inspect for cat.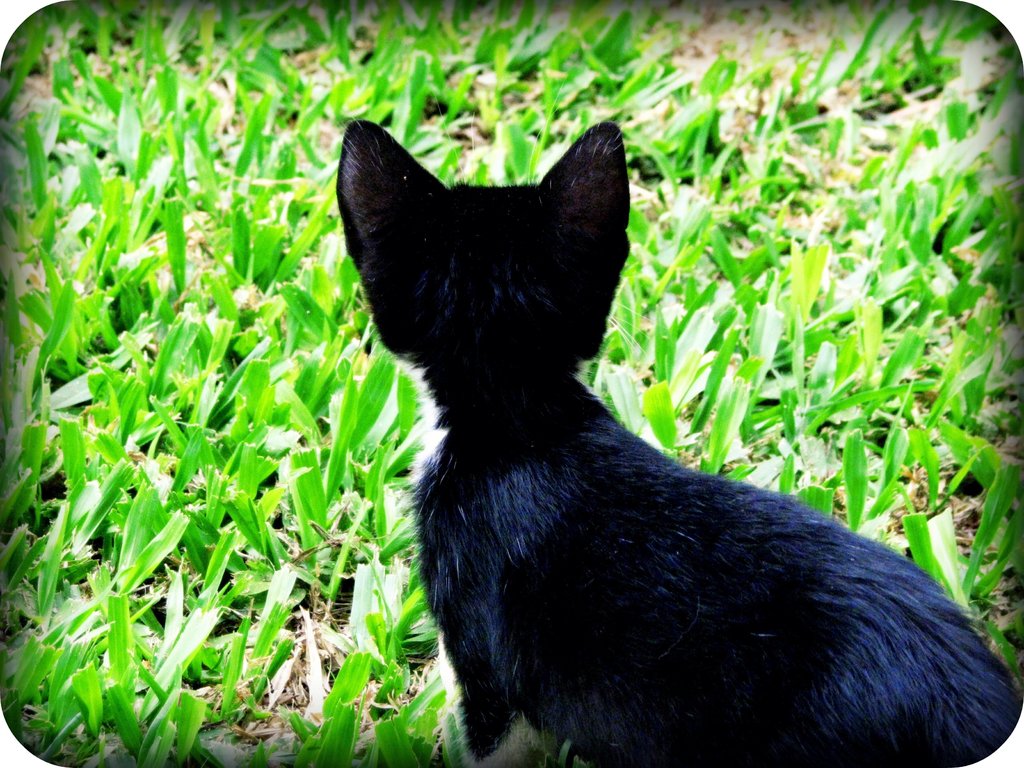
Inspection: 334/114/1023/767.
